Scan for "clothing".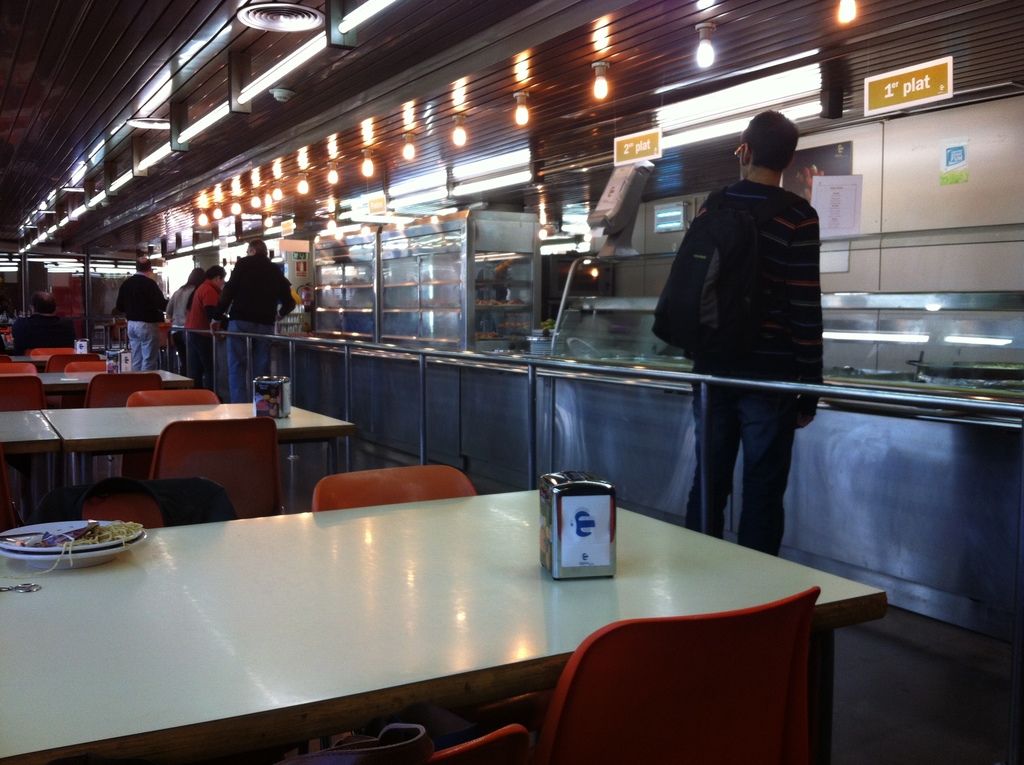
Scan result: region(169, 282, 195, 349).
